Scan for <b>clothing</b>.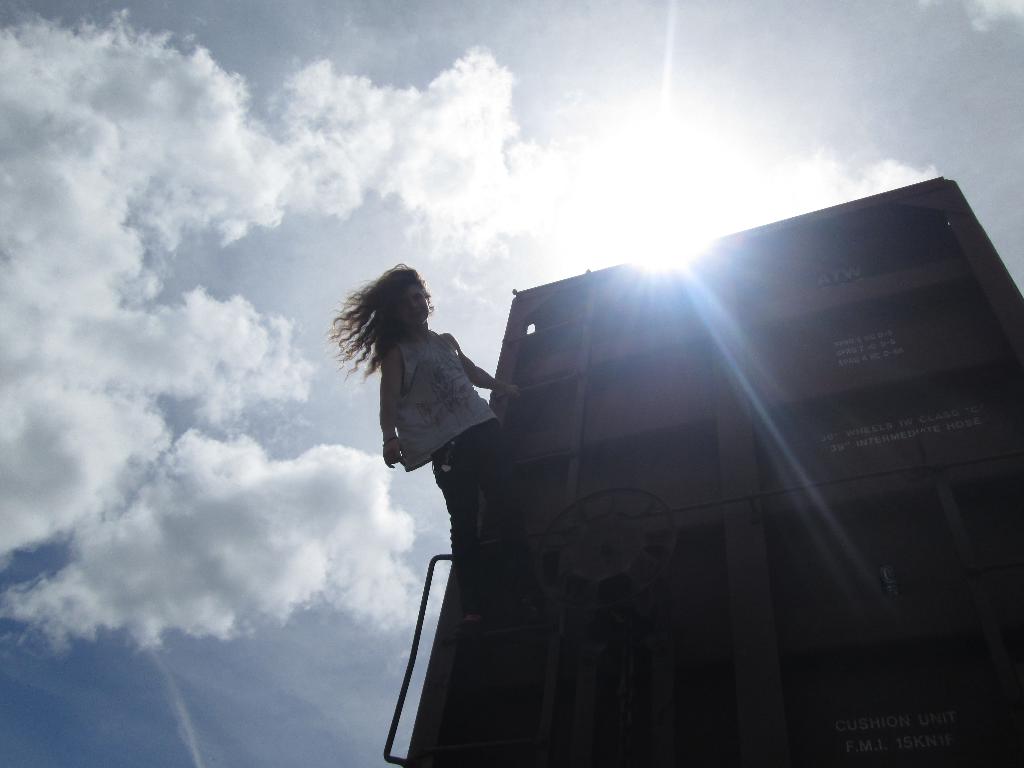
Scan result: bbox=[382, 328, 492, 550].
